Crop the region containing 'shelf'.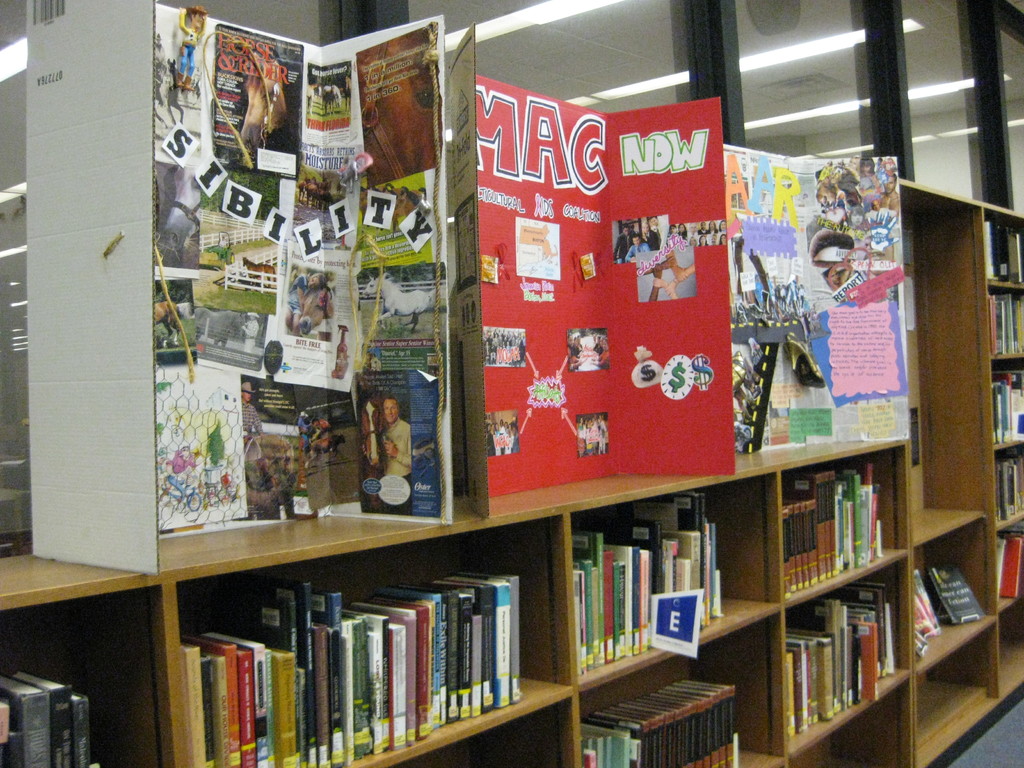
Crop region: region(0, 436, 913, 767).
